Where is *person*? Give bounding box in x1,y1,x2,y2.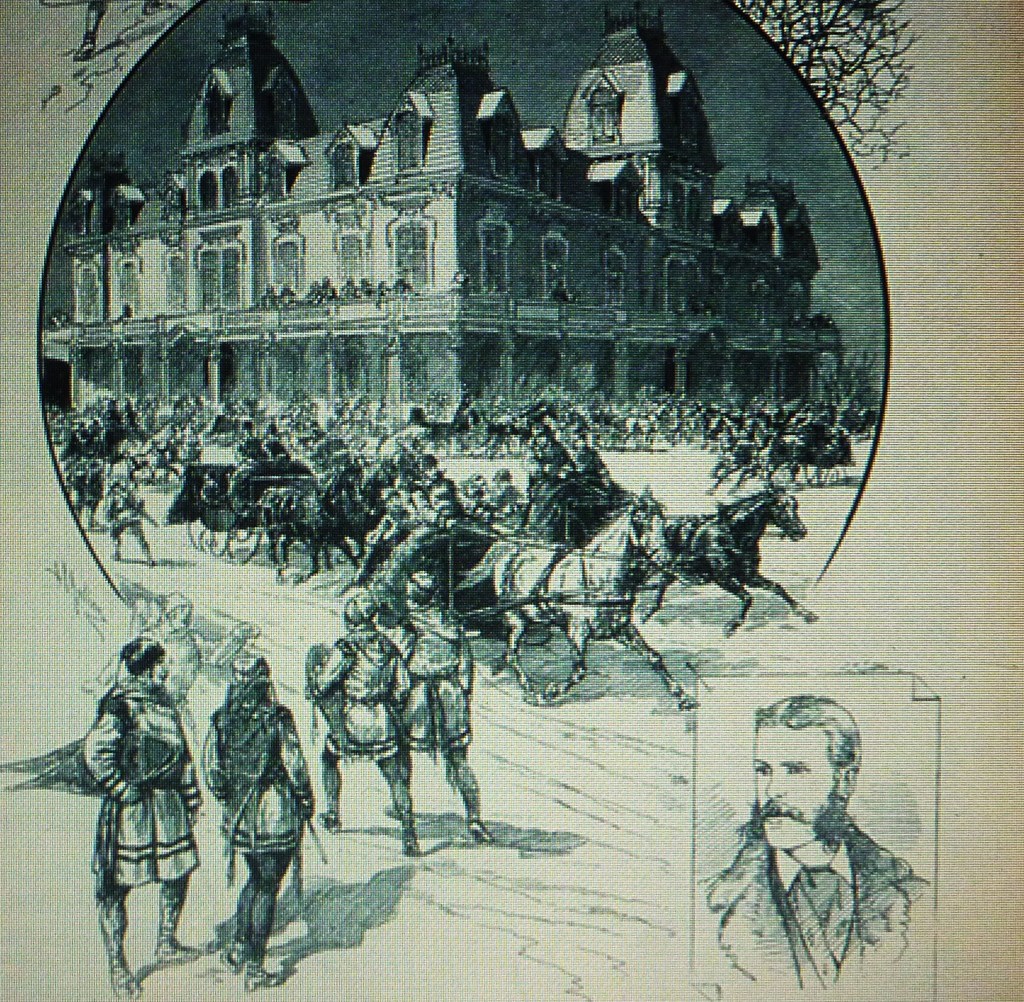
399,456,503,559.
